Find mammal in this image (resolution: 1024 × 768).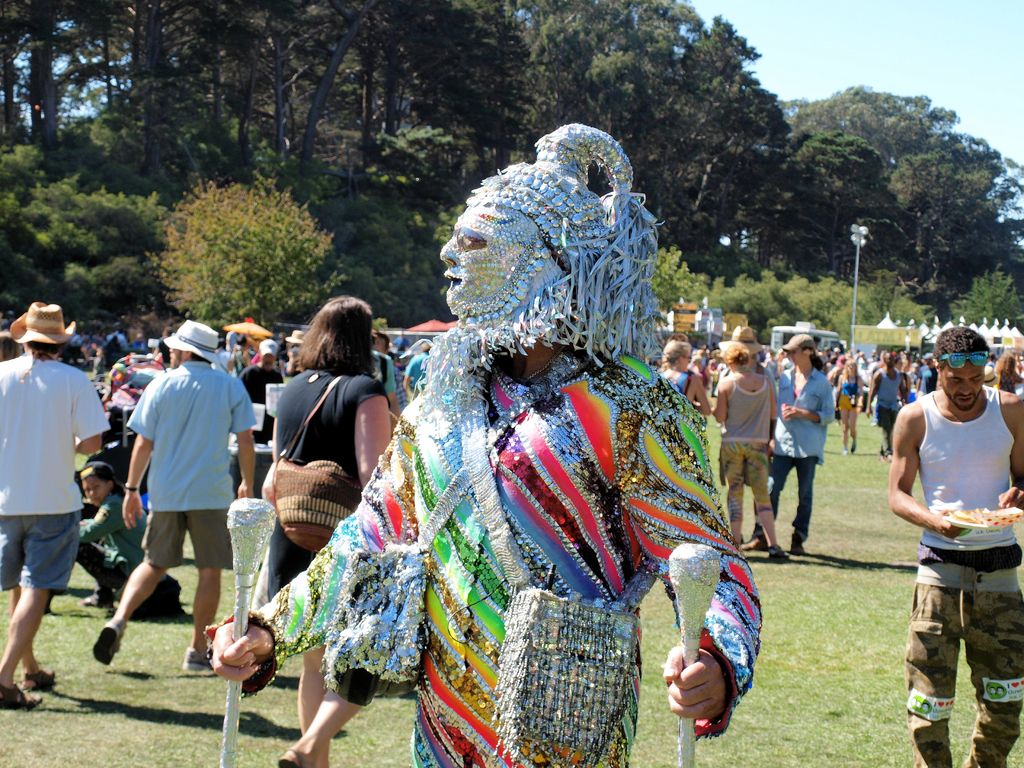
267,291,396,764.
